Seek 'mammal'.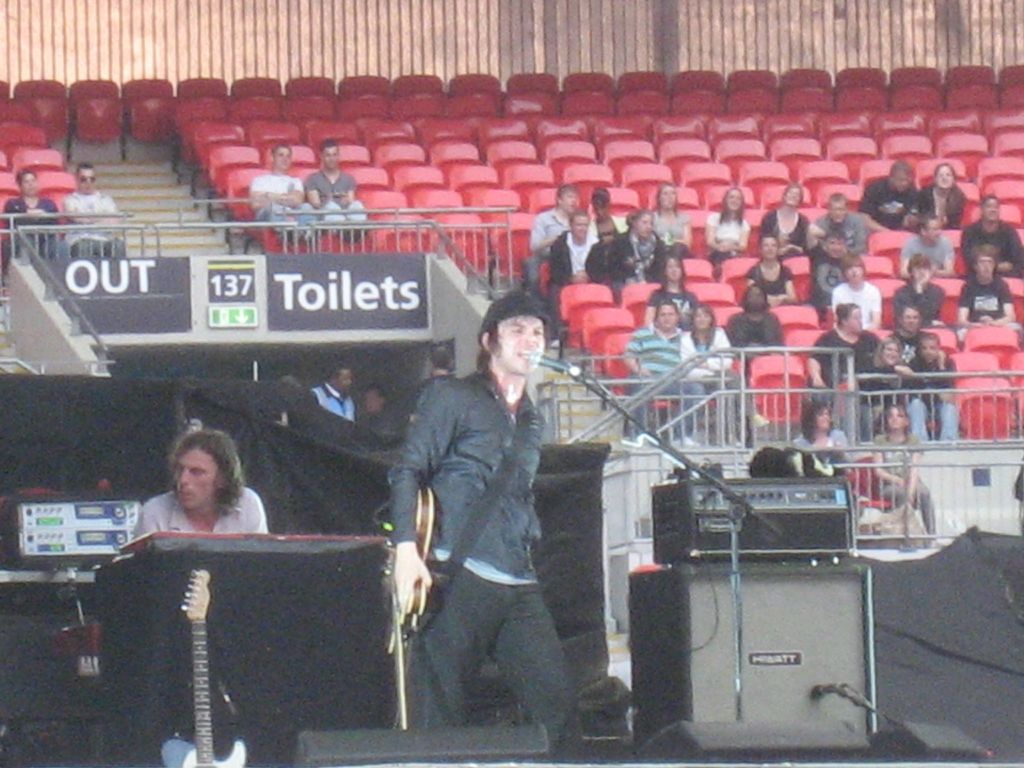
box(899, 210, 959, 279).
